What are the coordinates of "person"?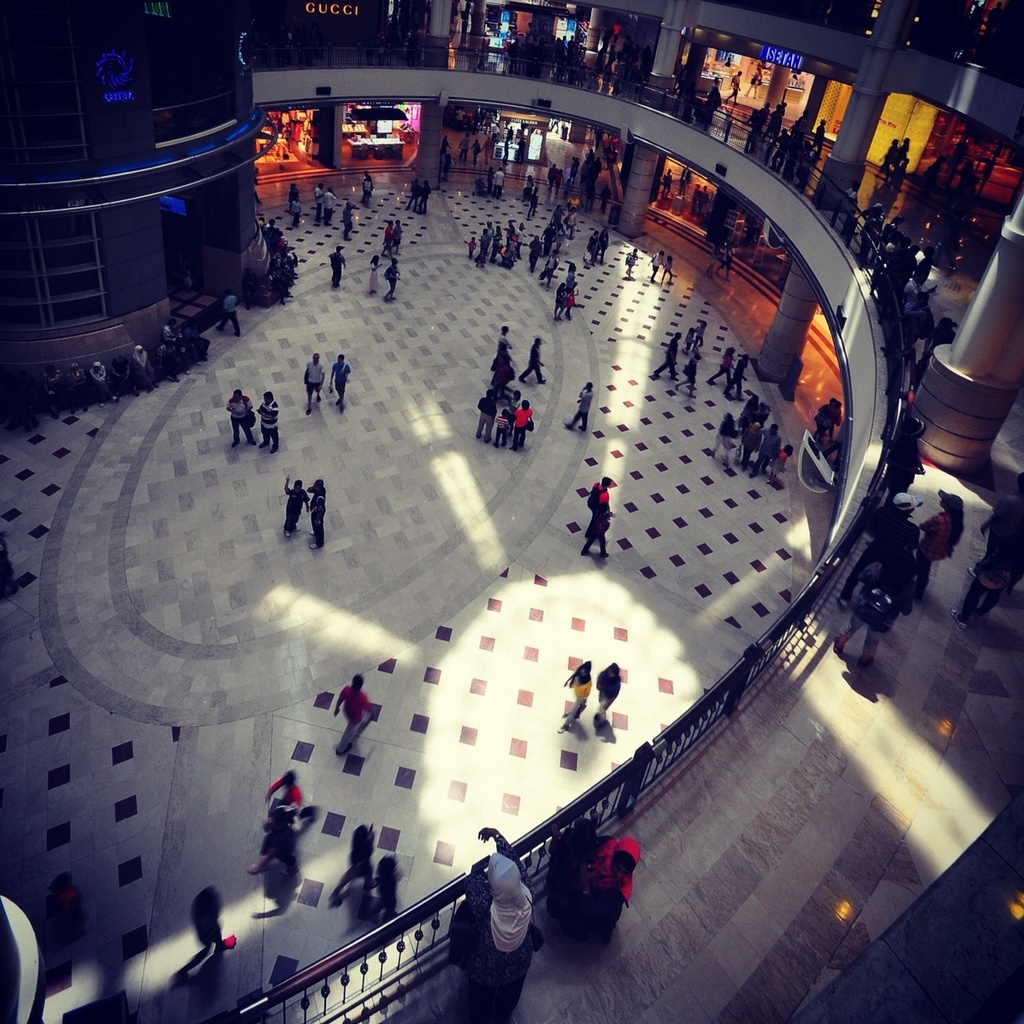
Rect(826, 403, 840, 445).
